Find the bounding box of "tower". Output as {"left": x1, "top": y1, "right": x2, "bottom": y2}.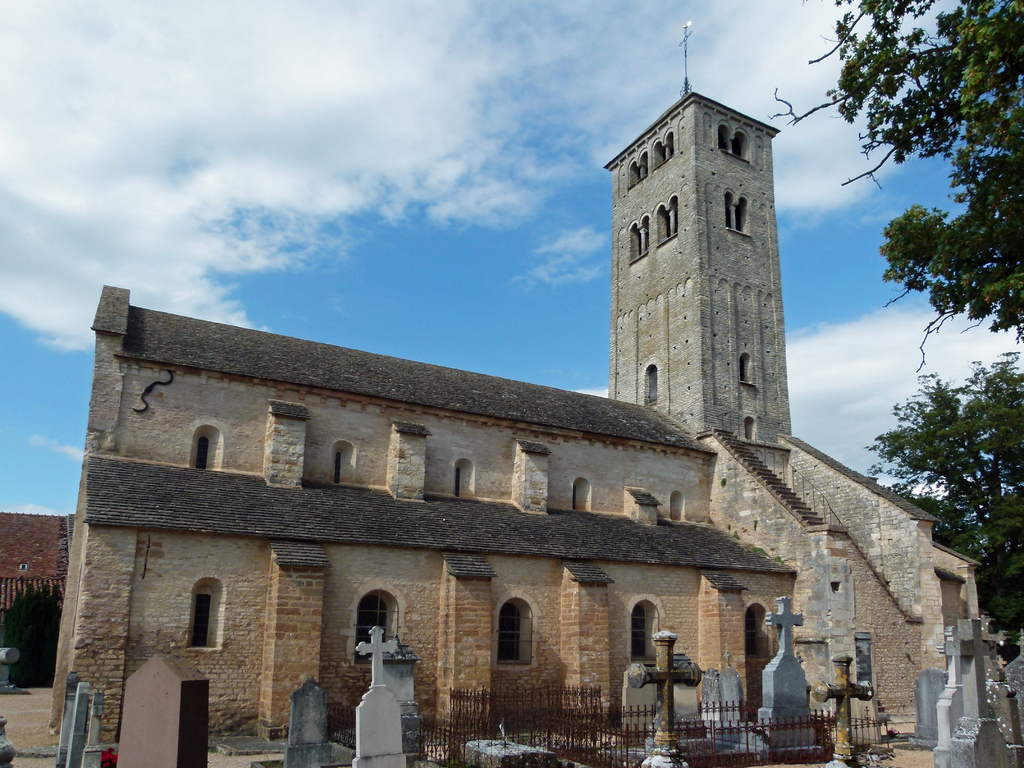
{"left": 606, "top": 22, "right": 791, "bottom": 444}.
